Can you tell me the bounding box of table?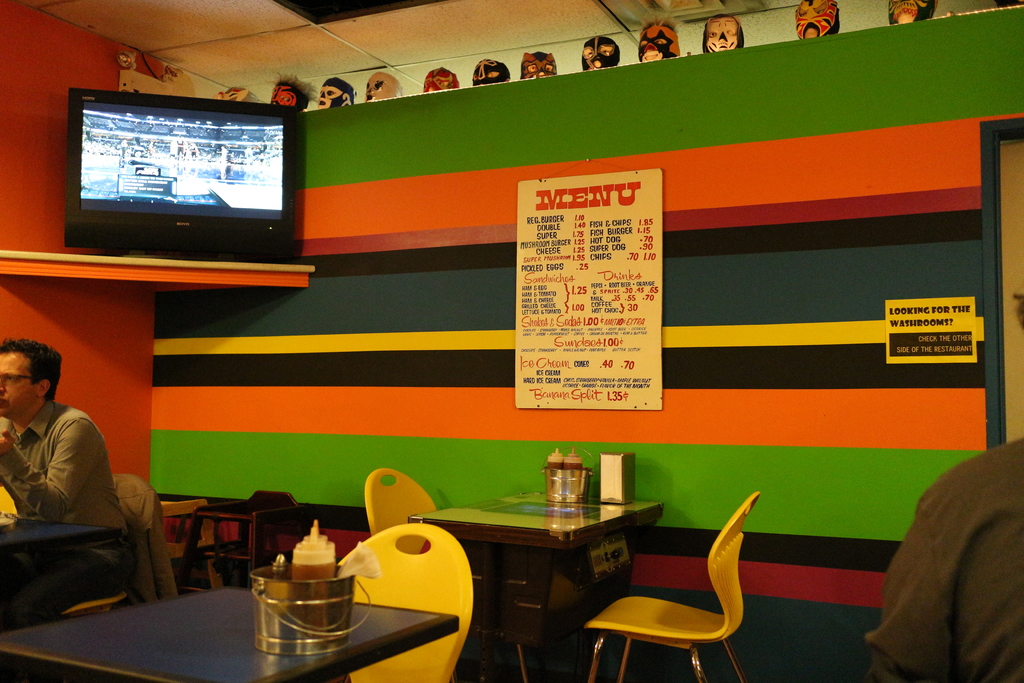
select_region(0, 514, 141, 633).
